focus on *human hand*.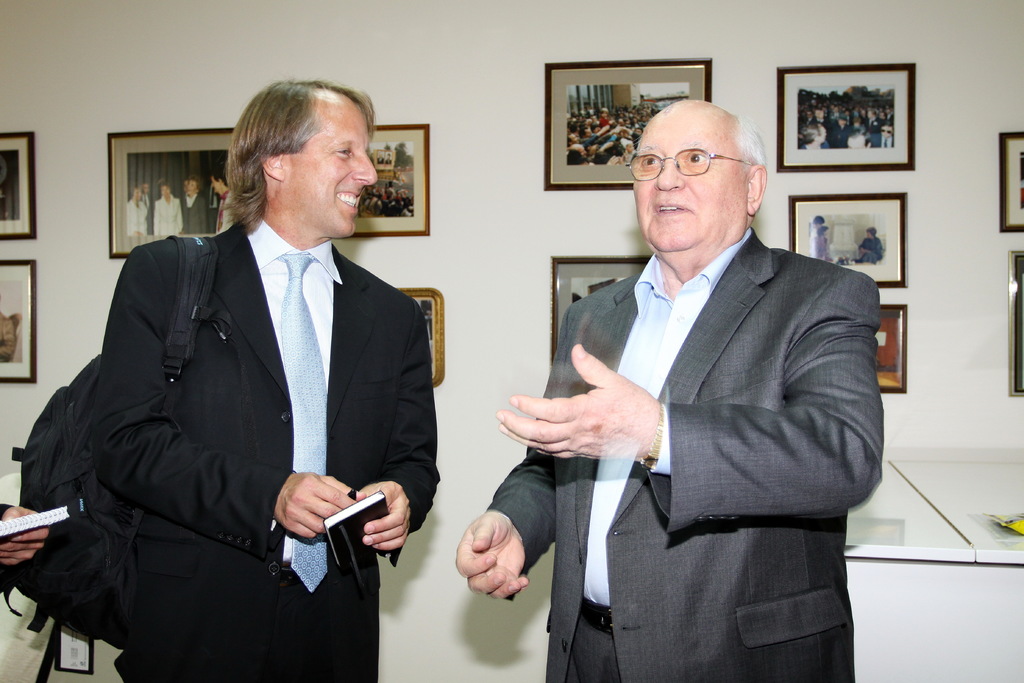
Focused at [x1=454, y1=511, x2=531, y2=601].
